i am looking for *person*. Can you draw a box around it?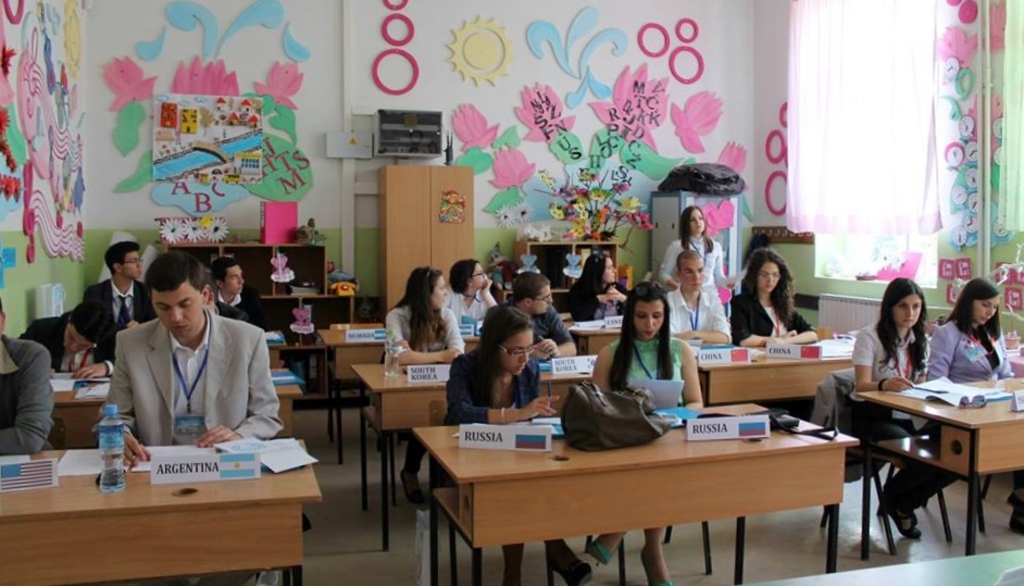
Sure, the bounding box is 579:279:717:585.
